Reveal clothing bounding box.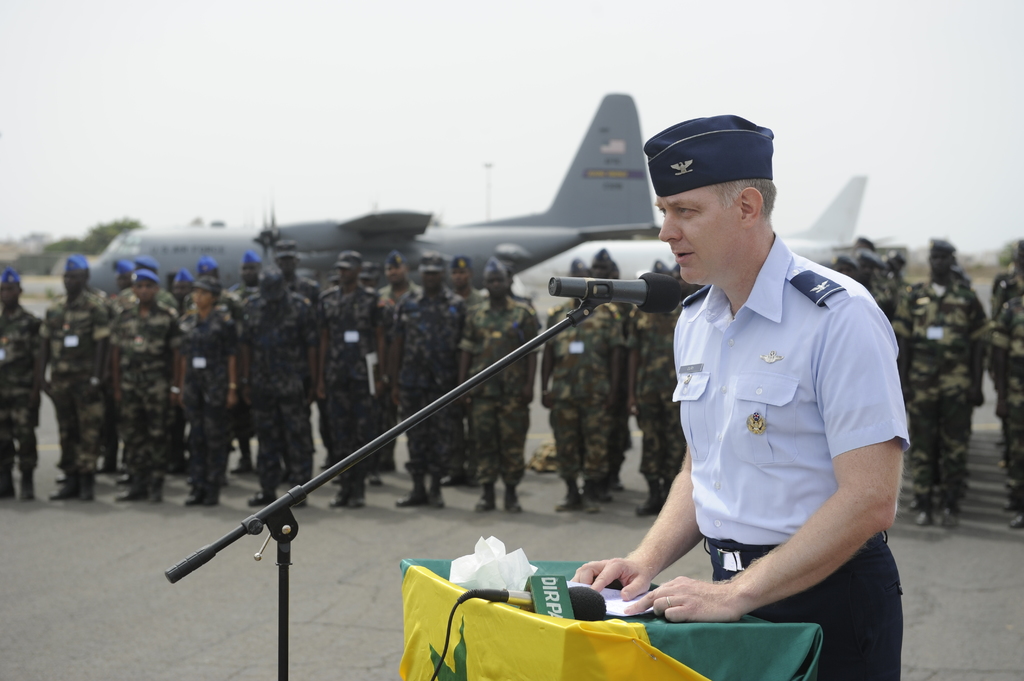
Revealed: [left=625, top=305, right=677, bottom=497].
